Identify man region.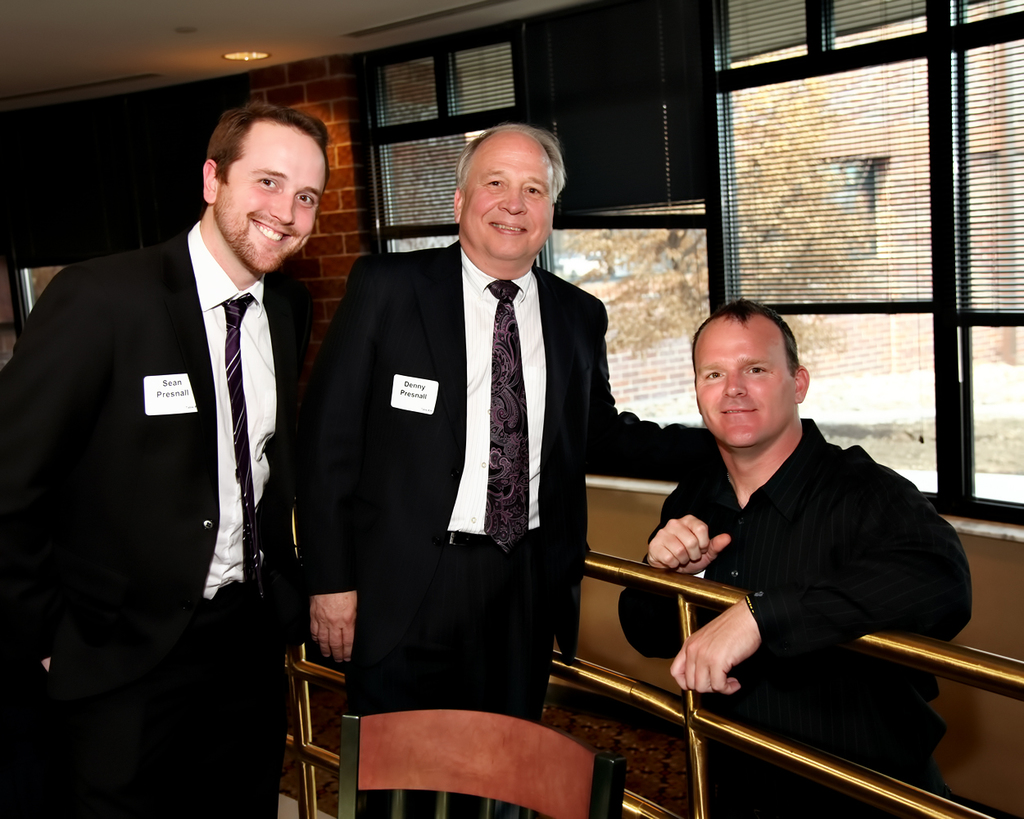
Region: l=606, t=299, r=976, b=818.
